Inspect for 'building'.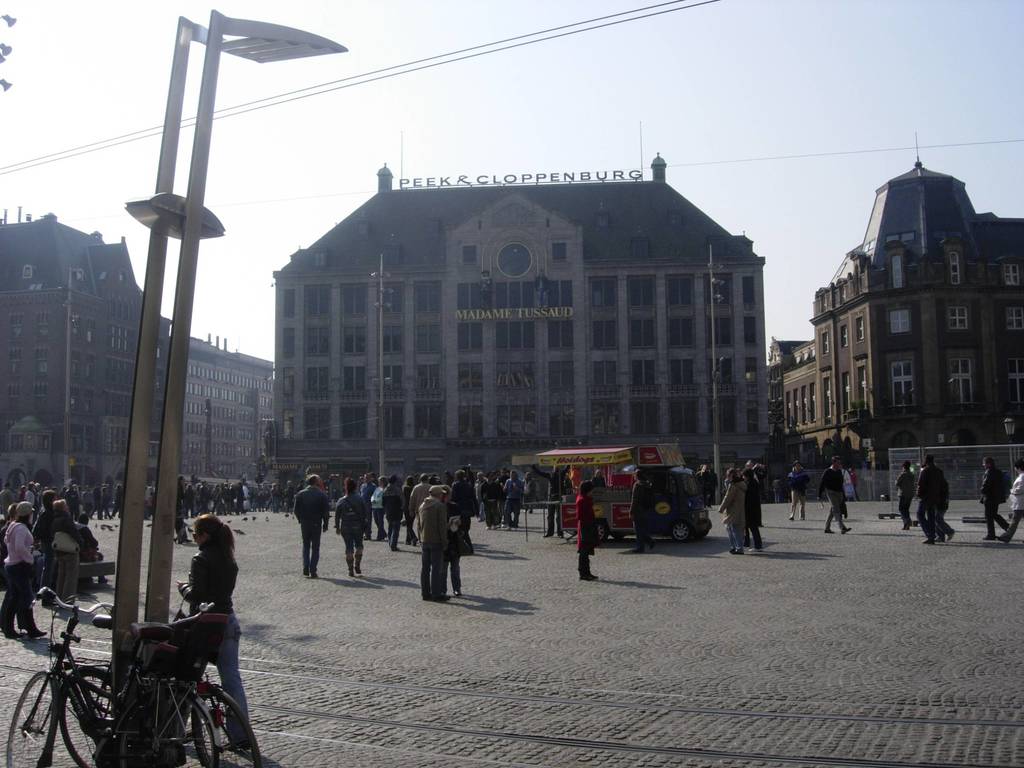
Inspection: detection(0, 204, 282, 514).
